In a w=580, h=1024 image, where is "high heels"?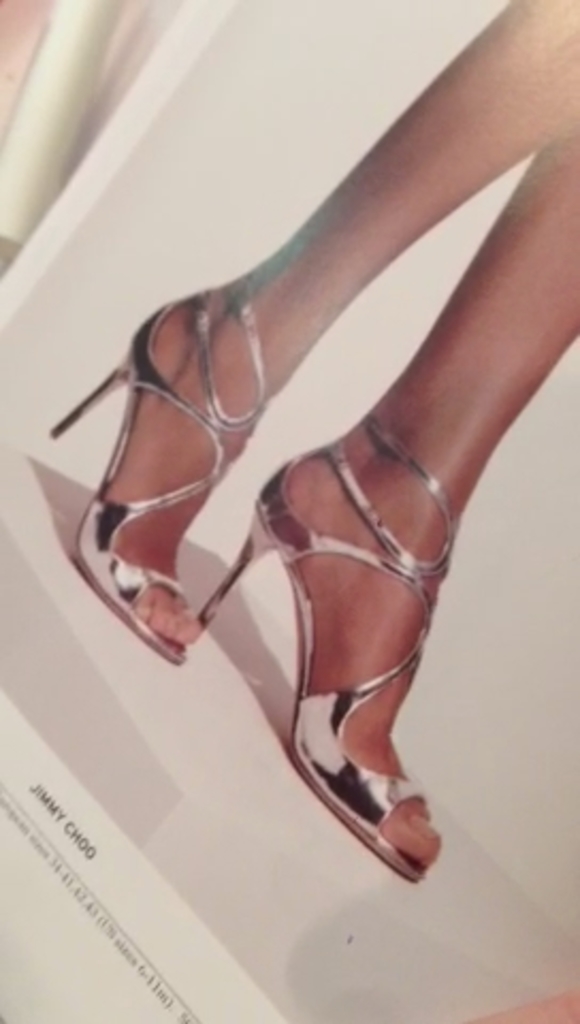
Rect(218, 326, 473, 902).
